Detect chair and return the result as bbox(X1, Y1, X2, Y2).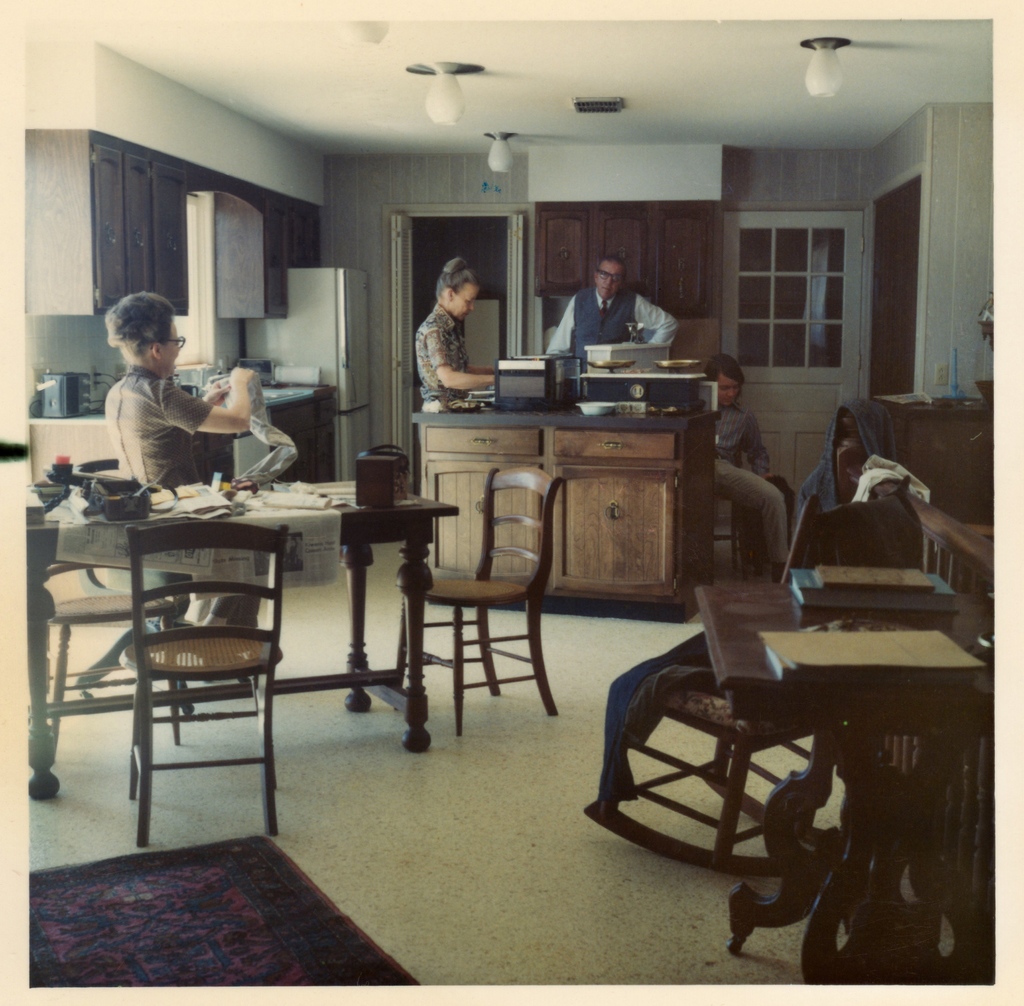
bbox(714, 487, 757, 578).
